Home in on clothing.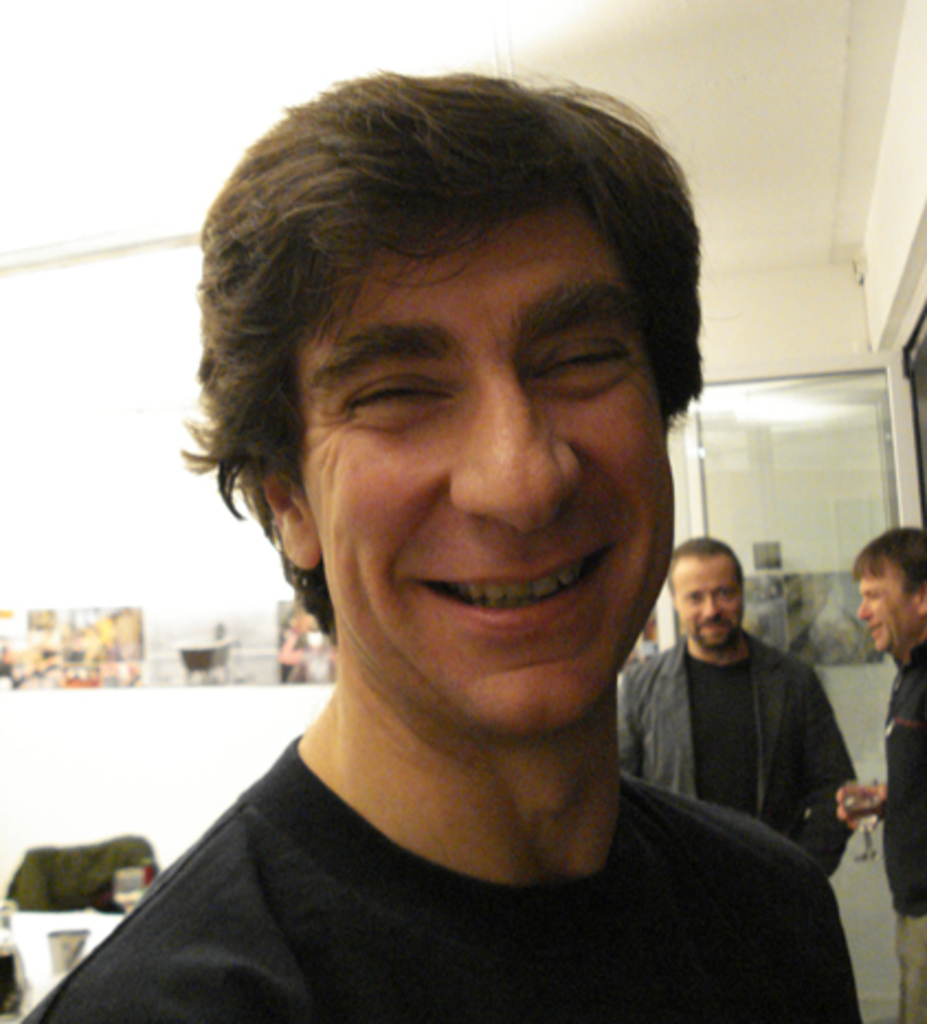
Homed in at x1=830 y1=624 x2=925 y2=1022.
